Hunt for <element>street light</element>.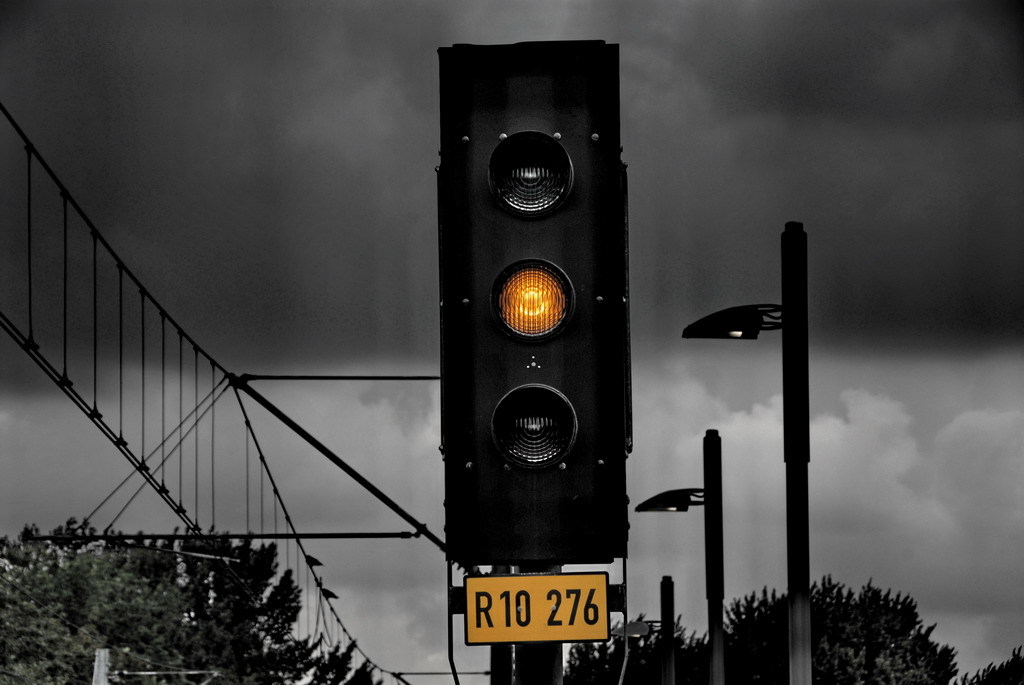
Hunted down at x1=676 y1=202 x2=812 y2=684.
